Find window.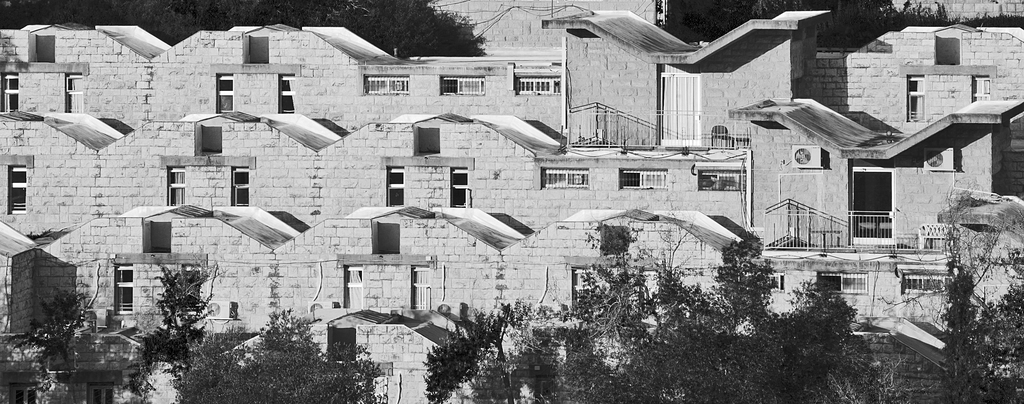
(x1=895, y1=273, x2=947, y2=296).
